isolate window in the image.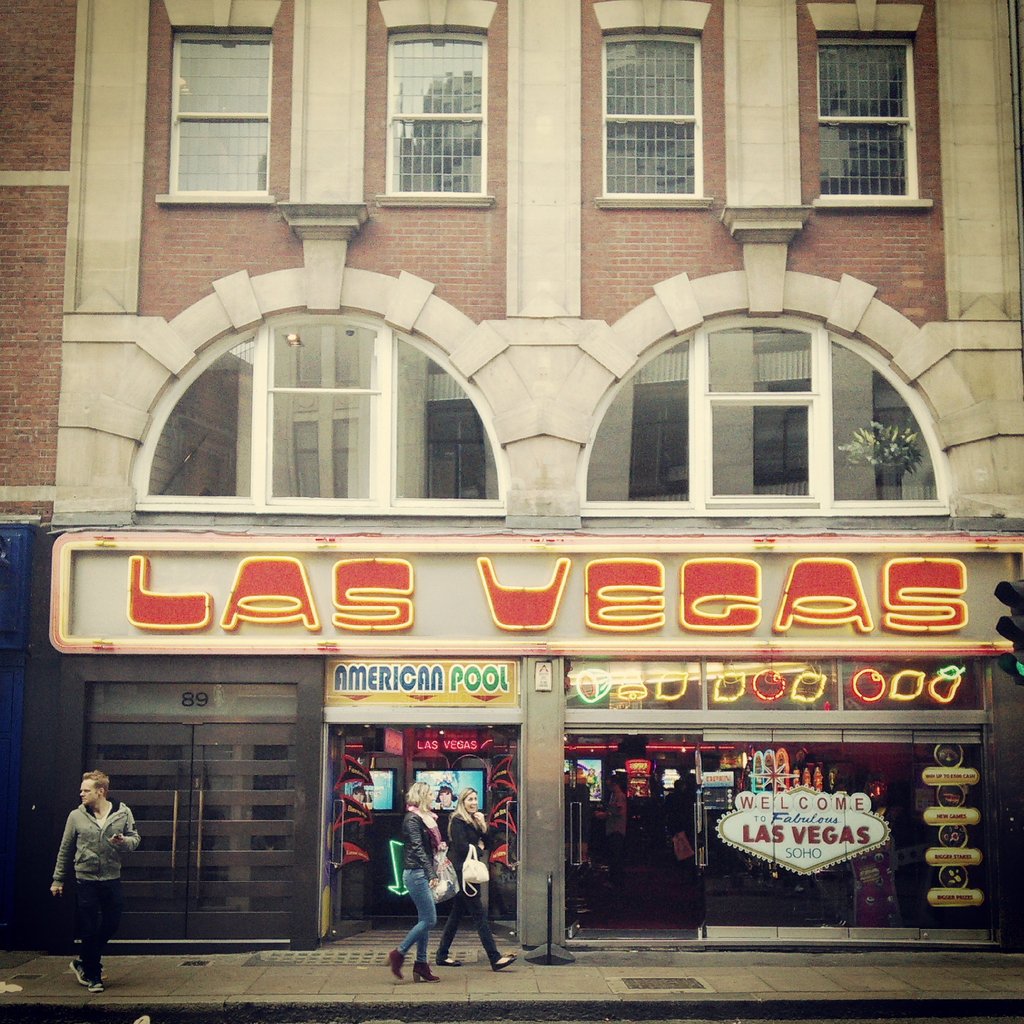
Isolated region: box=[378, 20, 489, 204].
